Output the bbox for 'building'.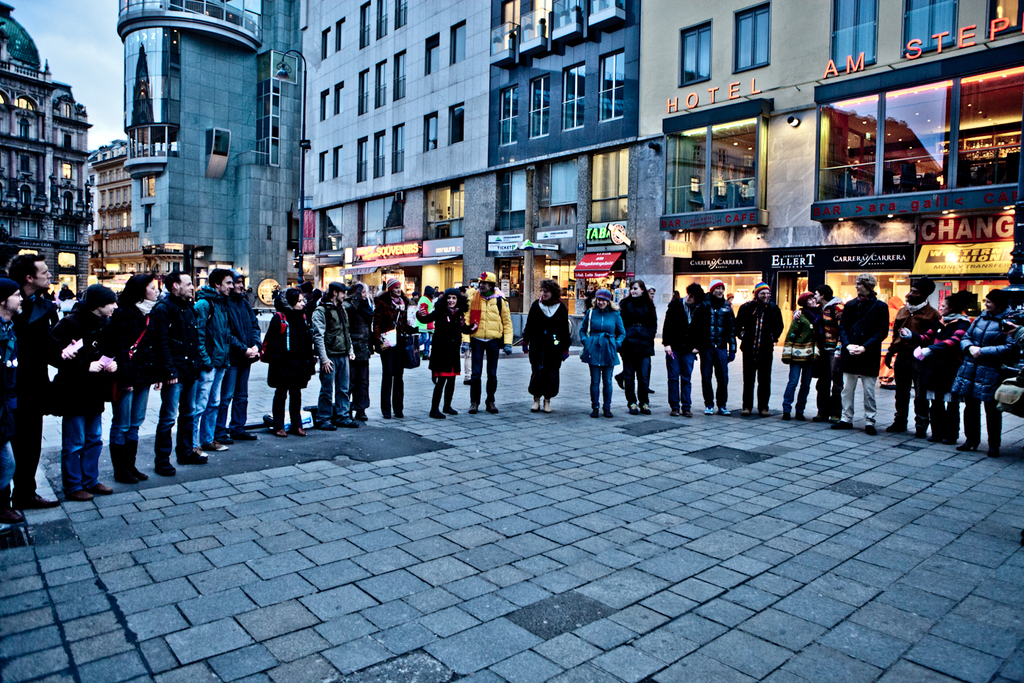
locate(494, 0, 639, 339).
